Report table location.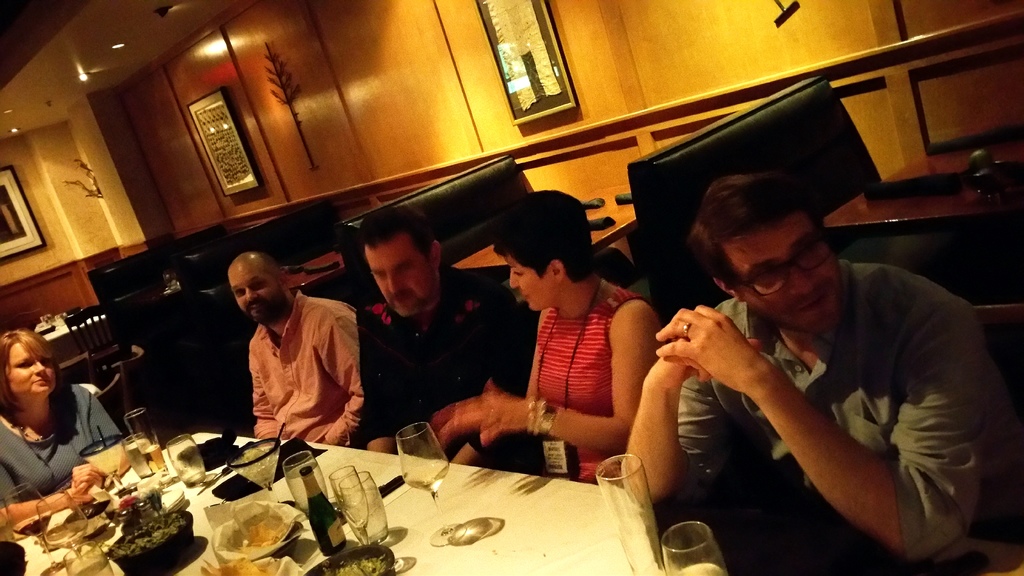
Report: 452/205/635/284.
